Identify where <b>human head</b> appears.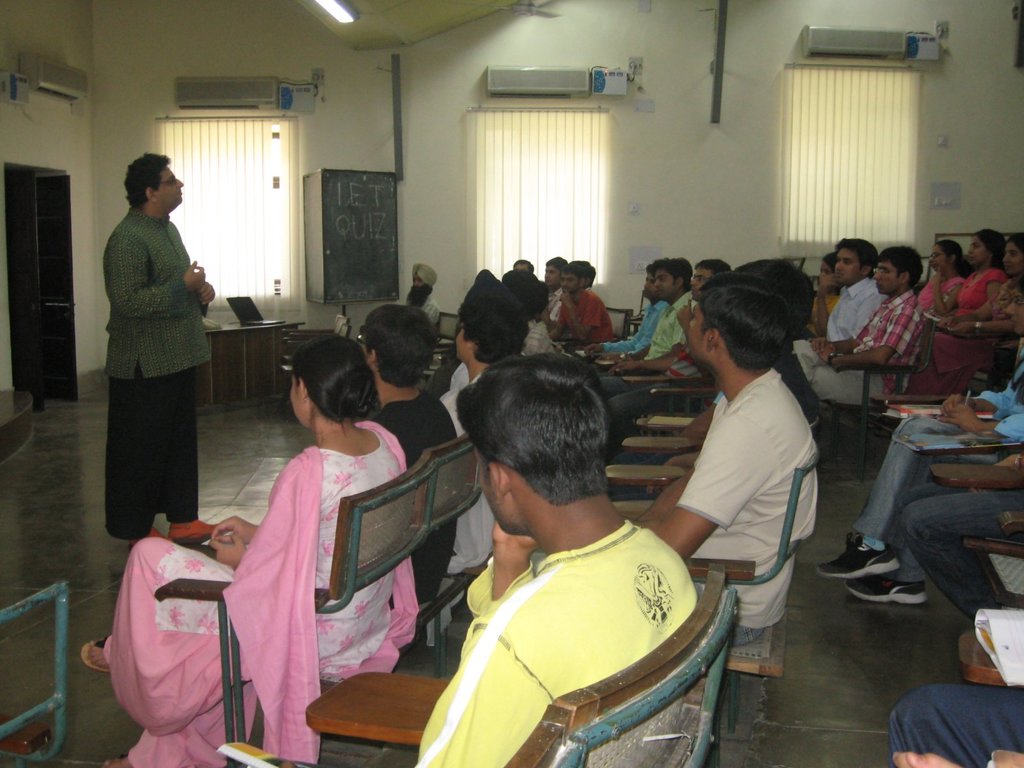
Appears at [359, 303, 438, 381].
